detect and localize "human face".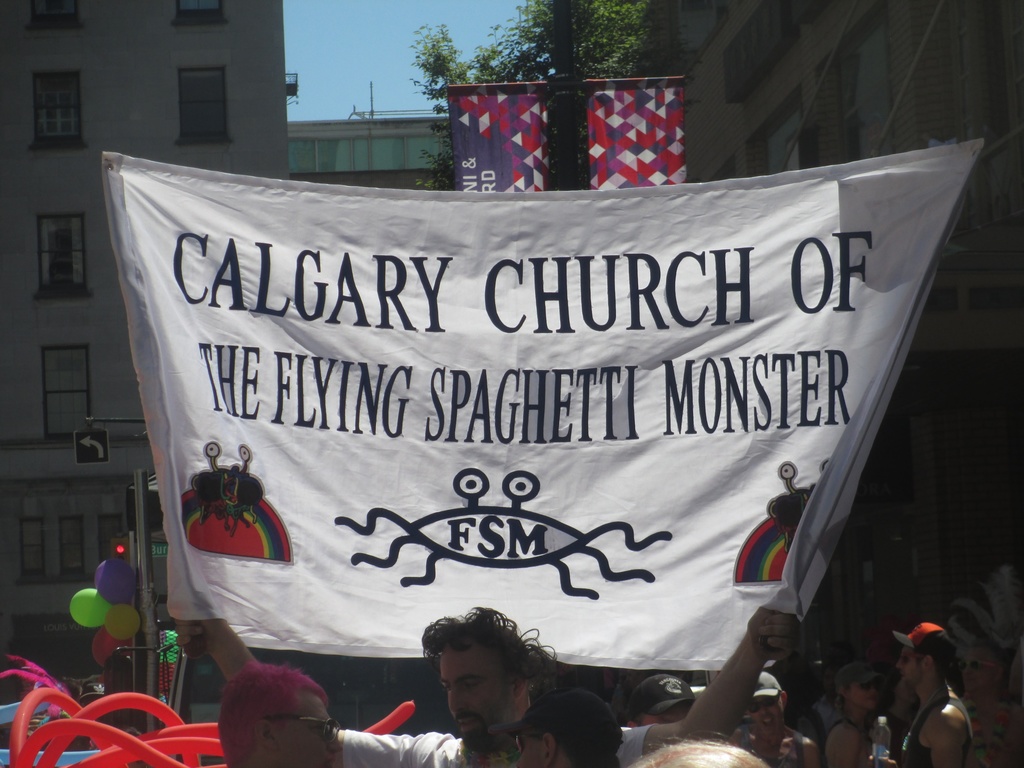
Localized at (x1=440, y1=641, x2=511, y2=749).
